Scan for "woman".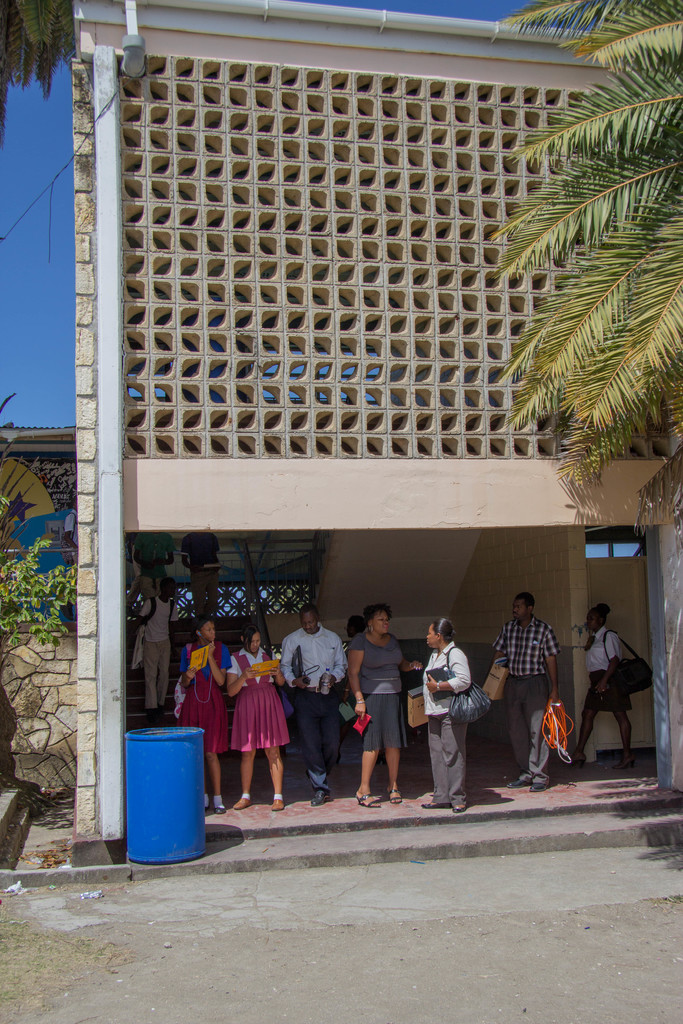
Scan result: <box>206,646,291,801</box>.
